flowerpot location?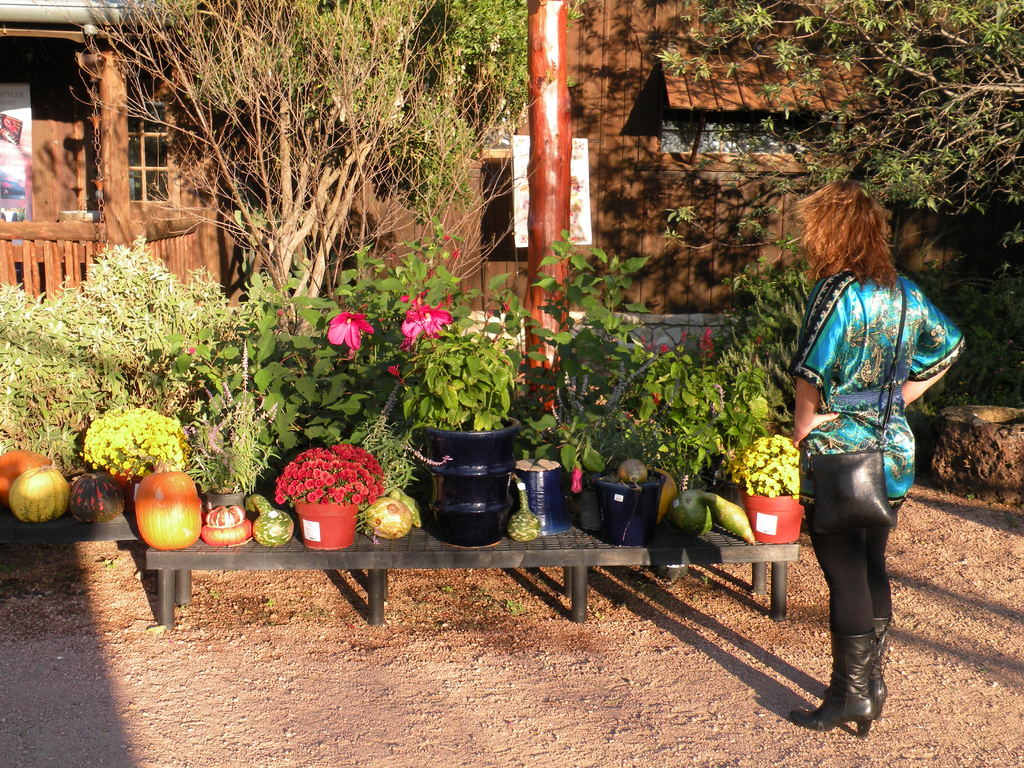
(x1=513, y1=454, x2=572, y2=534)
